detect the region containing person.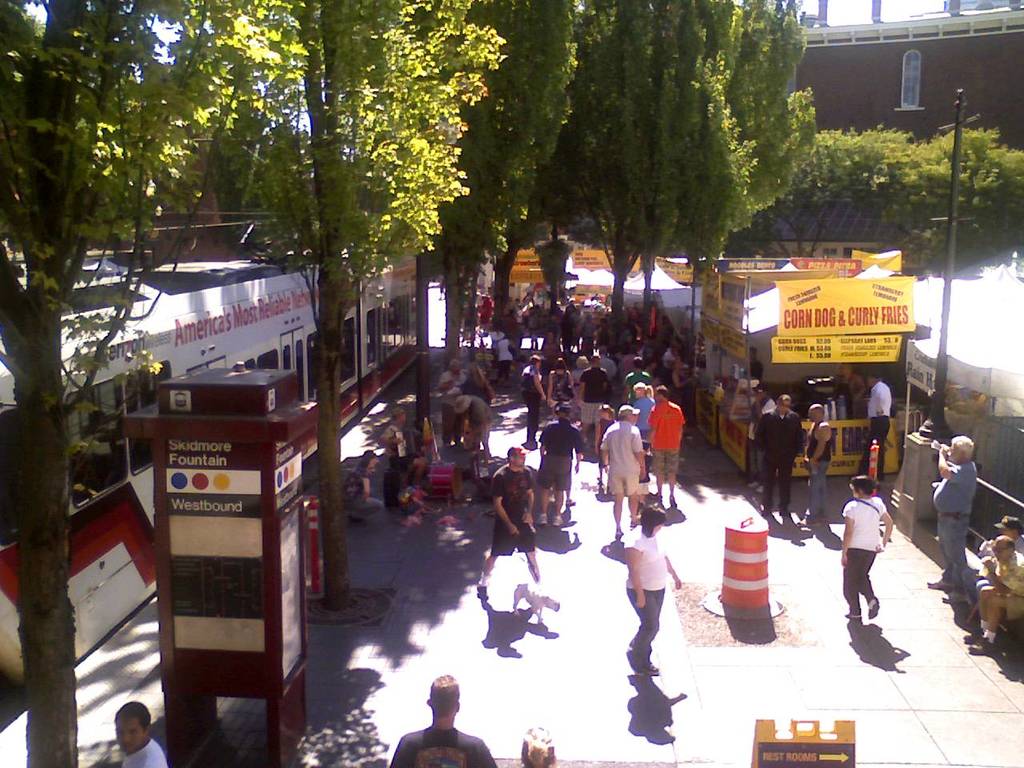
{"left": 582, "top": 355, "right": 614, "bottom": 442}.
